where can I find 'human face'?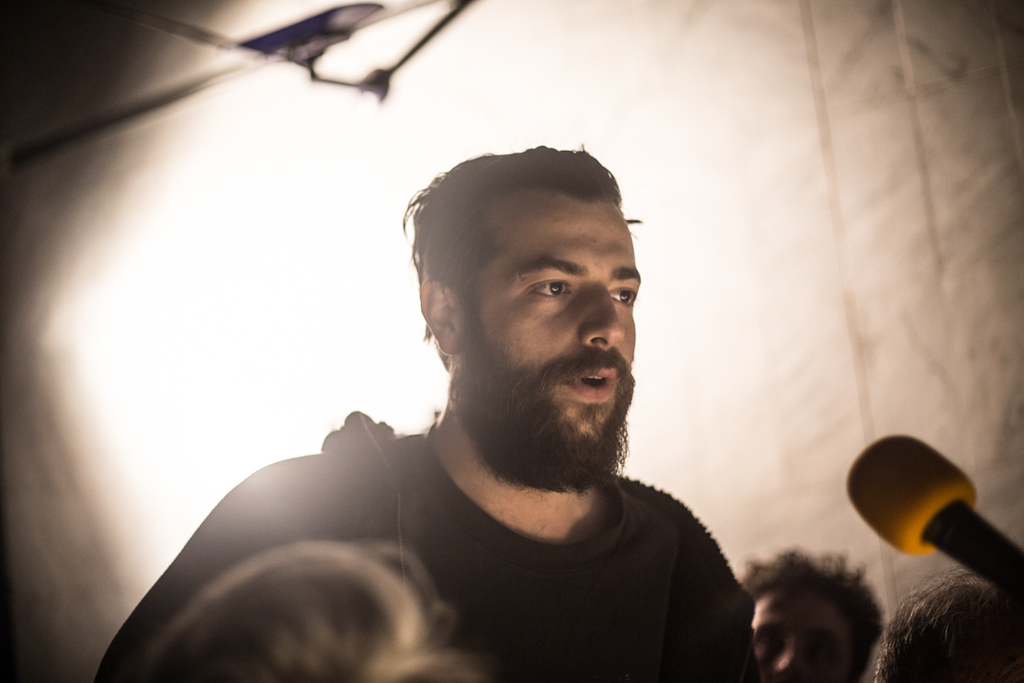
You can find it at box=[748, 589, 858, 682].
